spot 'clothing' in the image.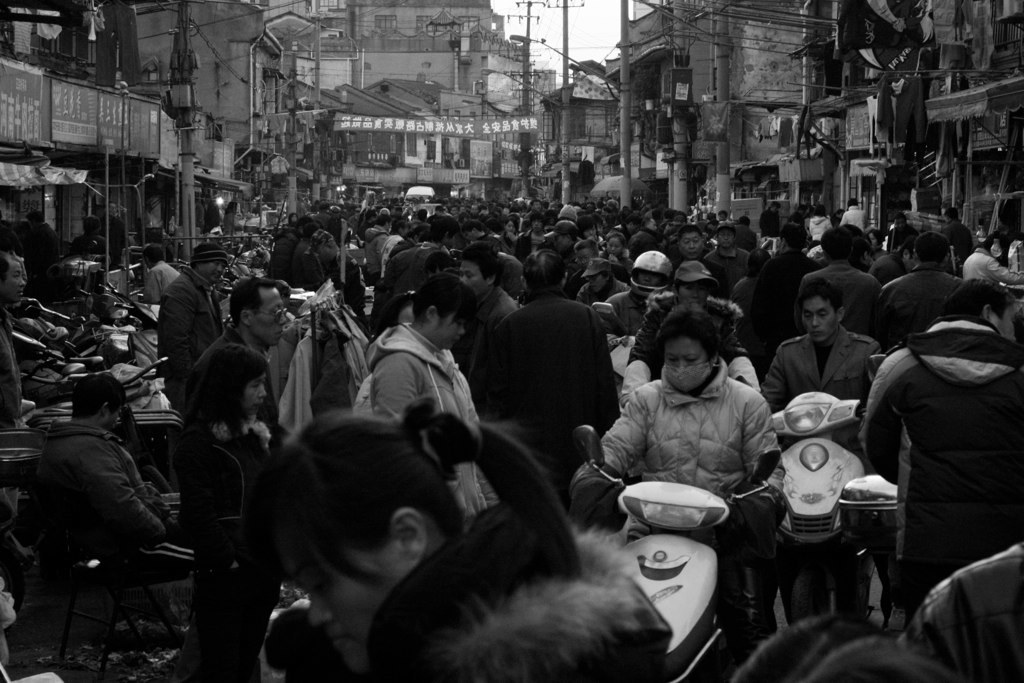
'clothing' found at bbox=(760, 332, 891, 619).
